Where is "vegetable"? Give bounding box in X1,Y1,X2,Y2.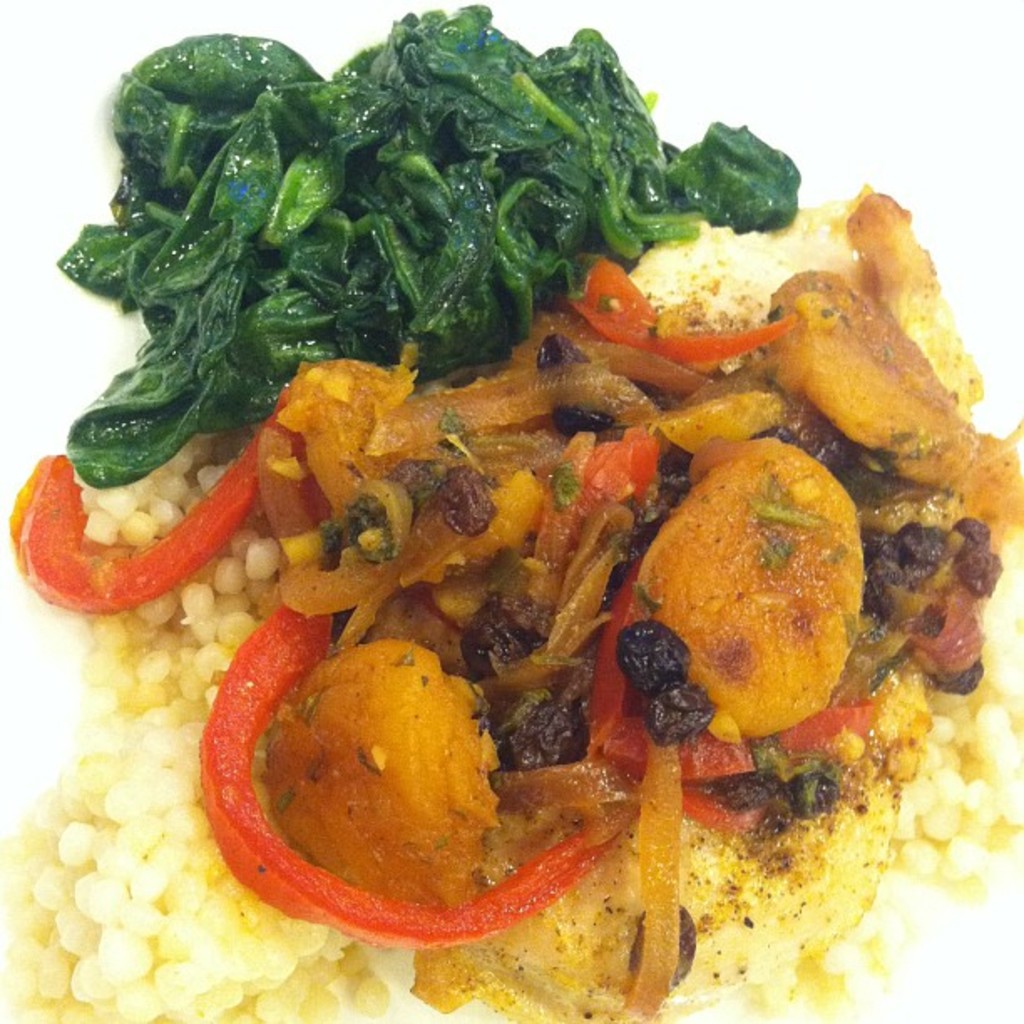
0,402,291,617.
